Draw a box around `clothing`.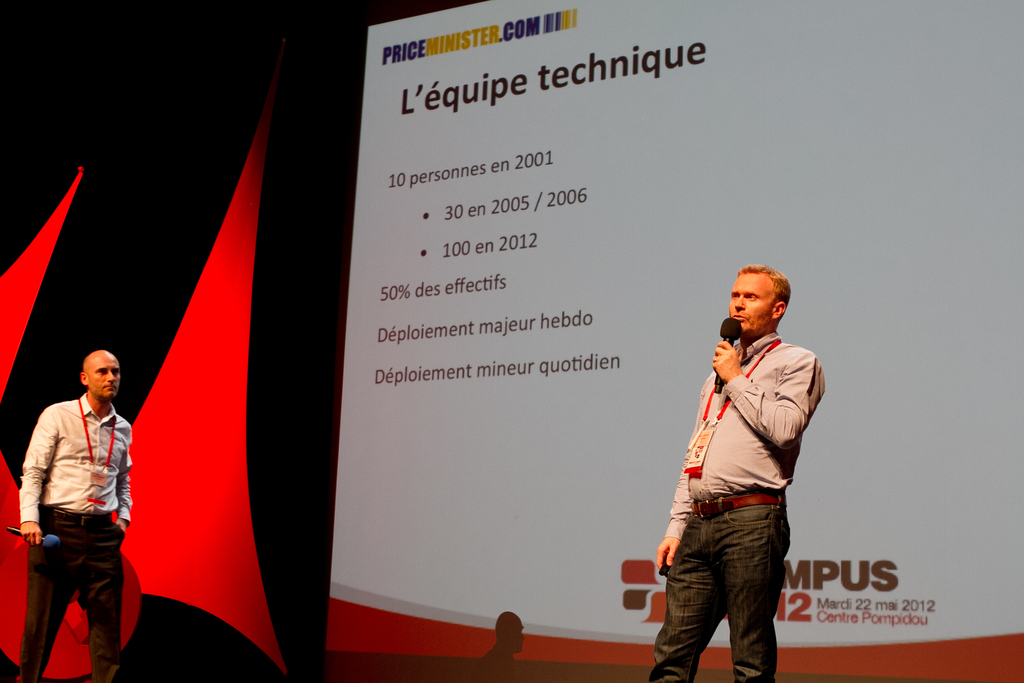
647,489,792,682.
